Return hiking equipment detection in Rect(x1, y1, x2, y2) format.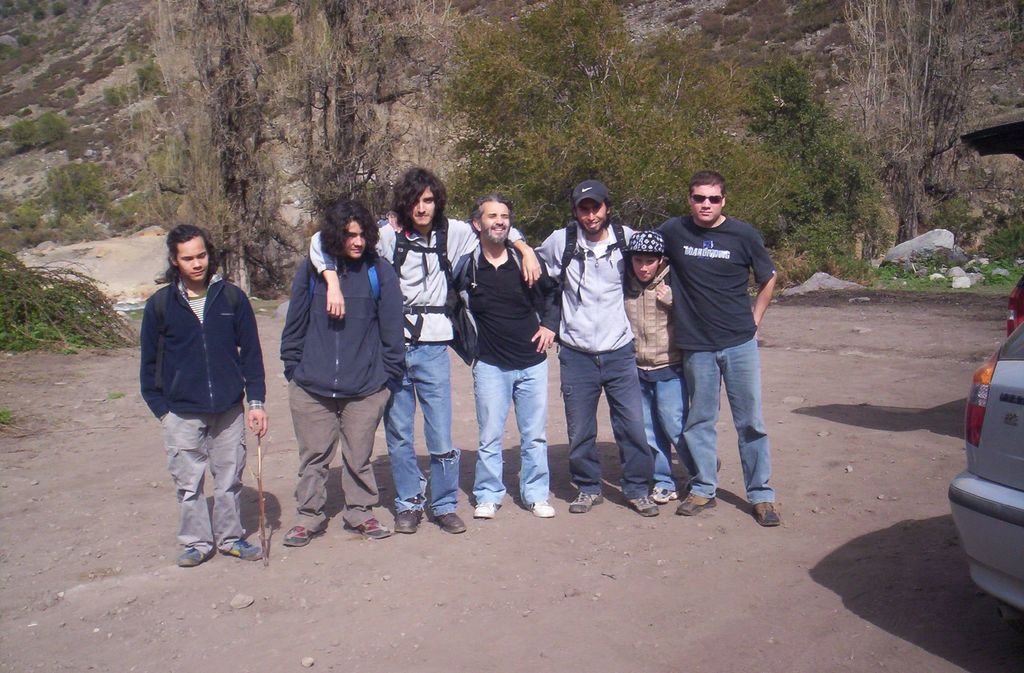
Rect(149, 285, 245, 391).
